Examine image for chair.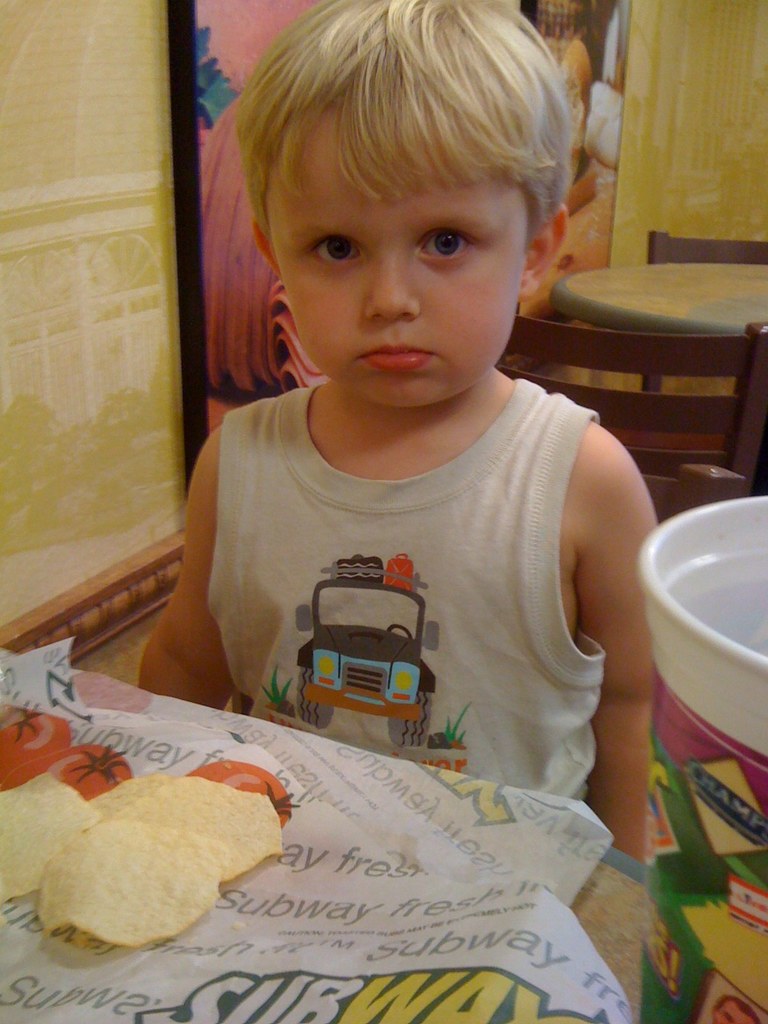
Examination result: bbox=[226, 462, 751, 721].
